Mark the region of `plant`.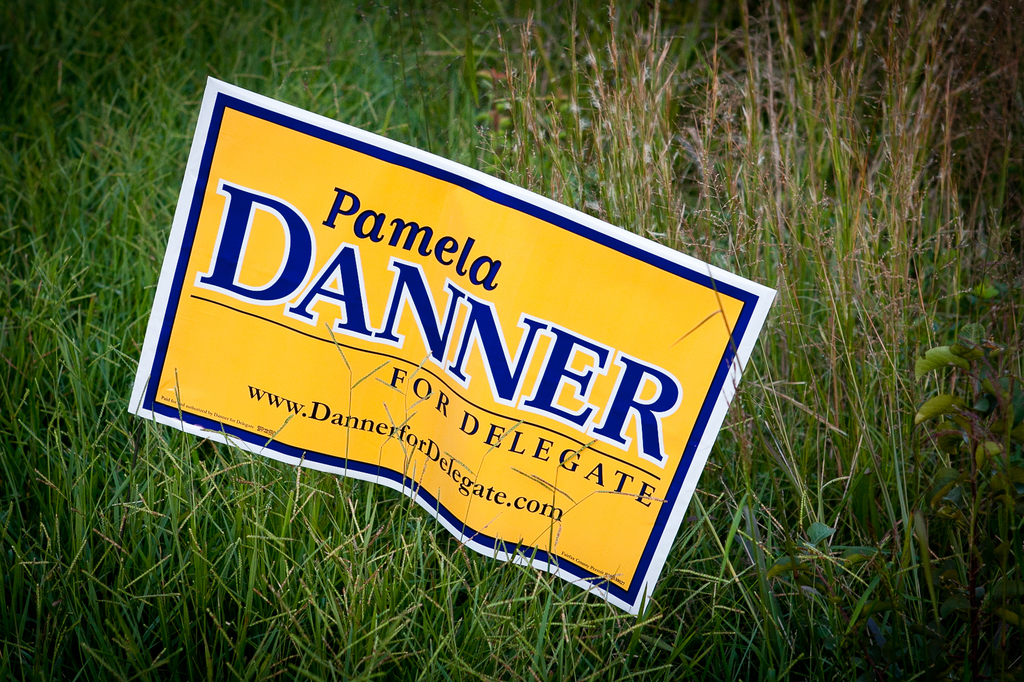
Region: <region>911, 322, 1023, 546</region>.
